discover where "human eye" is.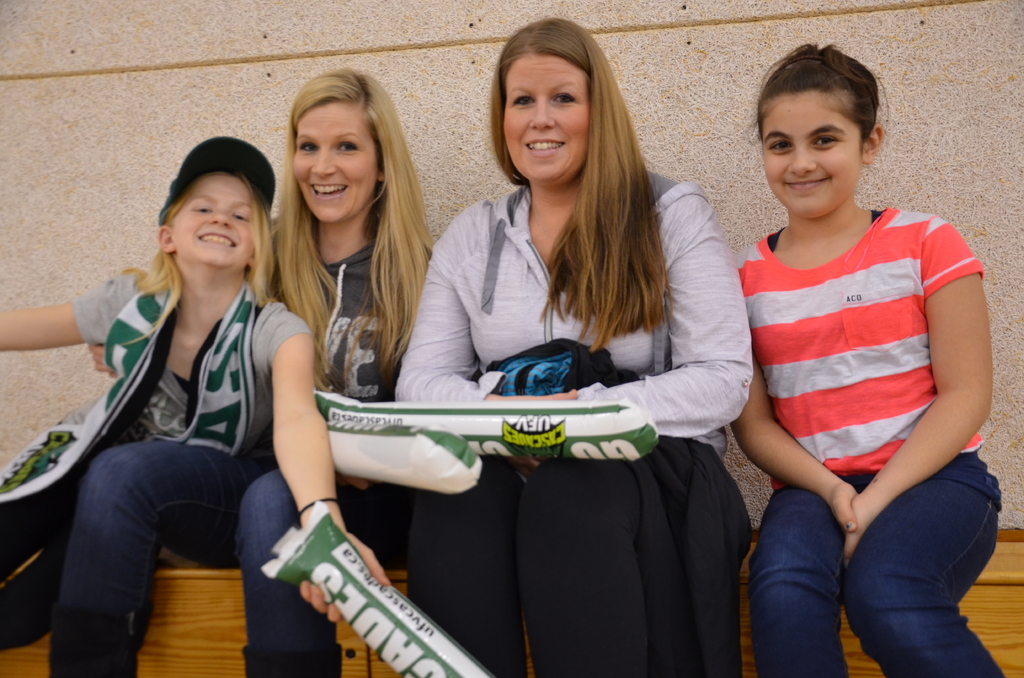
Discovered at 191:205:214:216.
